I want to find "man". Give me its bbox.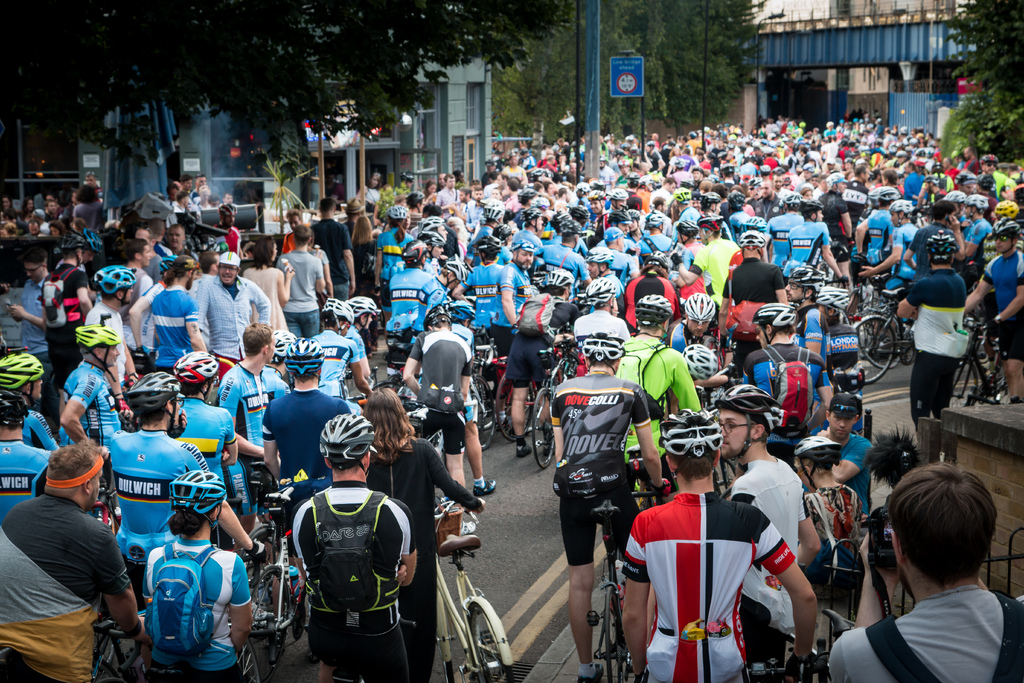
crop(21, 215, 40, 242).
